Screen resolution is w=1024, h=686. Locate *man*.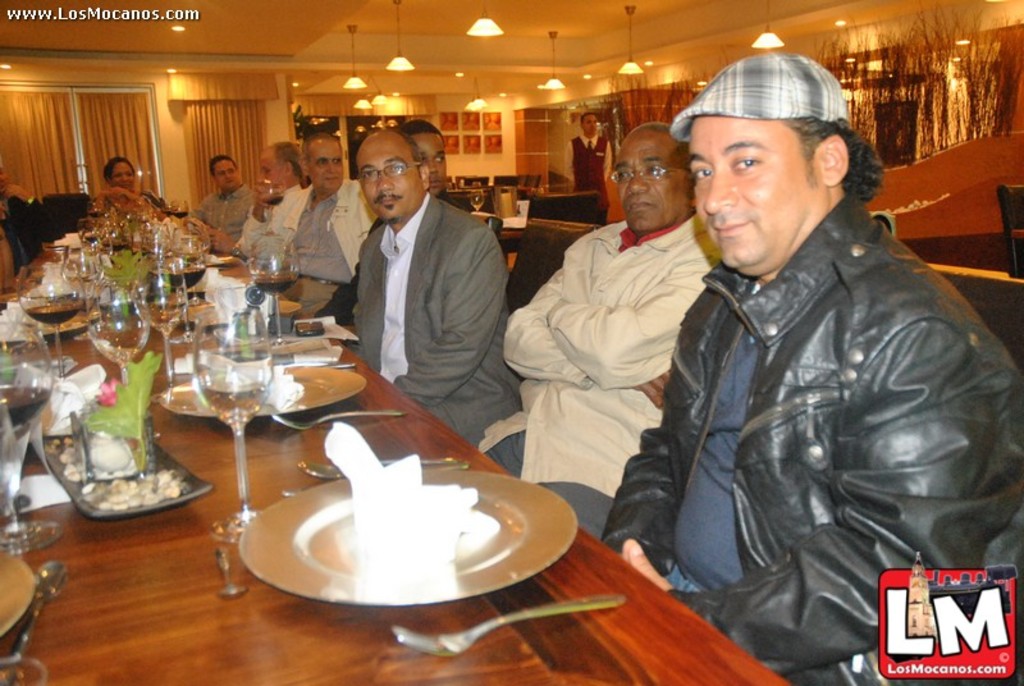
<bbox>234, 137, 305, 274</bbox>.
